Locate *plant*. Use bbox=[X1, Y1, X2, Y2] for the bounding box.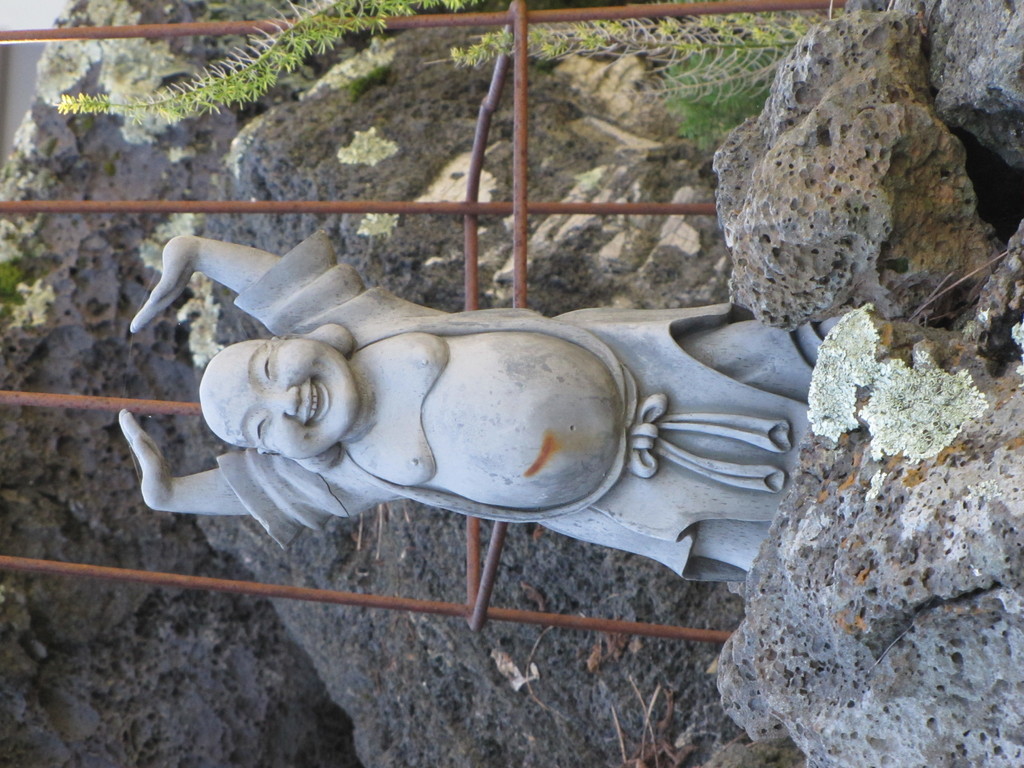
bbox=[137, 207, 209, 273].
